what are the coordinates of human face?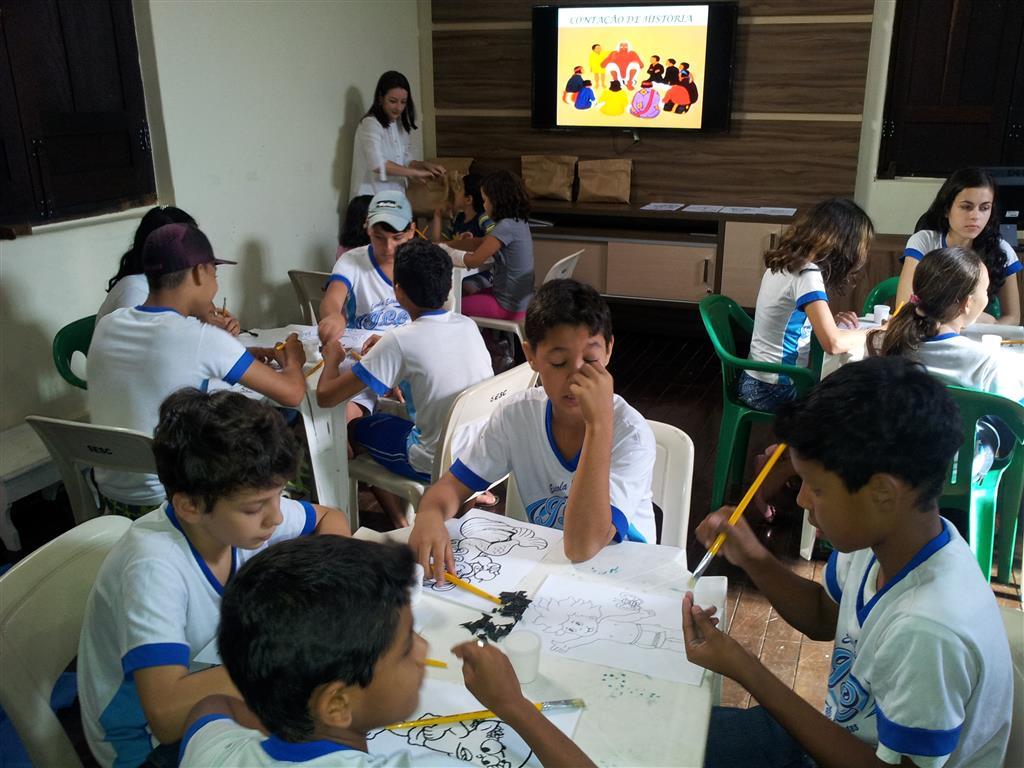
BBox(451, 178, 465, 213).
